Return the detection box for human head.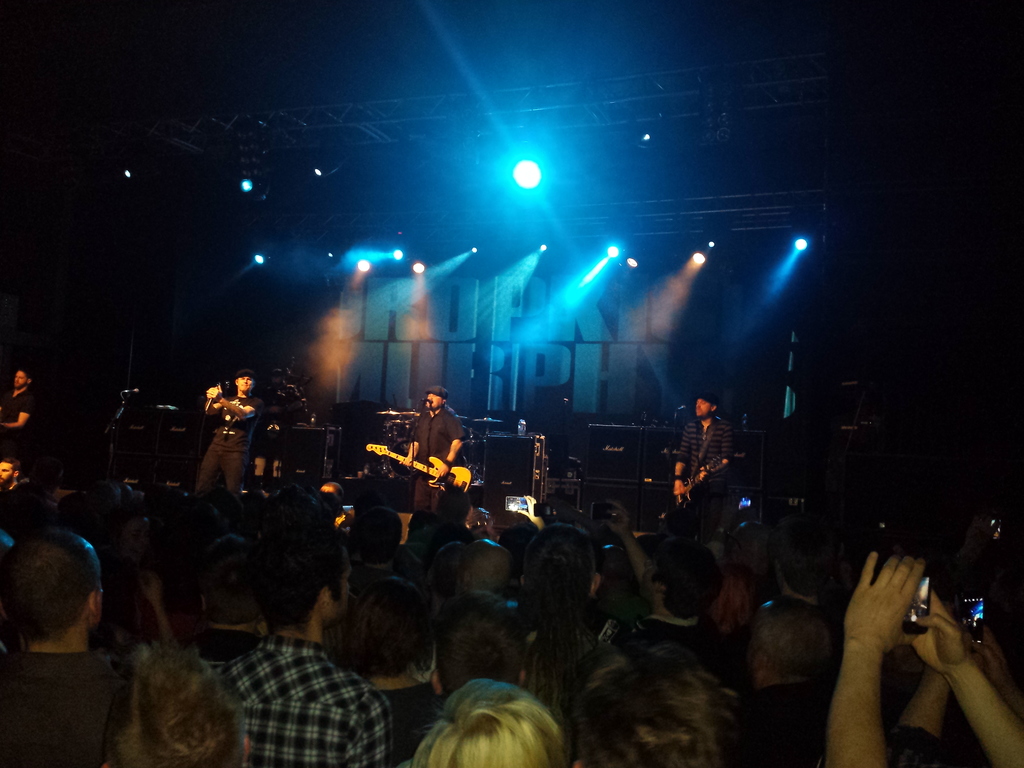
pyautogui.locateOnScreen(198, 534, 264, 626).
